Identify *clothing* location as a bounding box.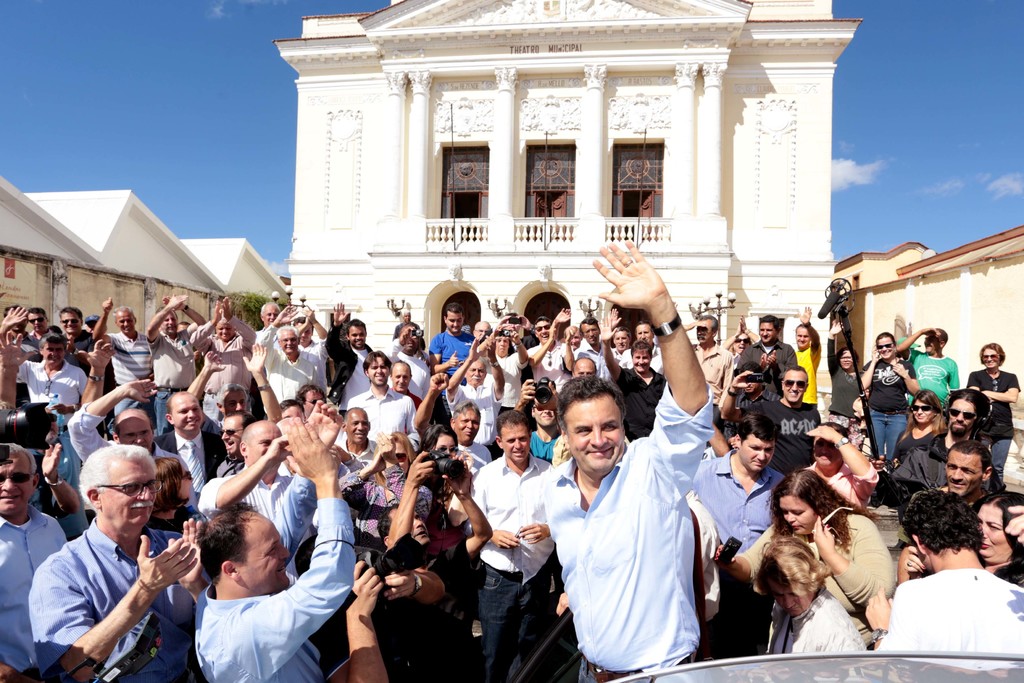
locate(394, 383, 416, 418).
